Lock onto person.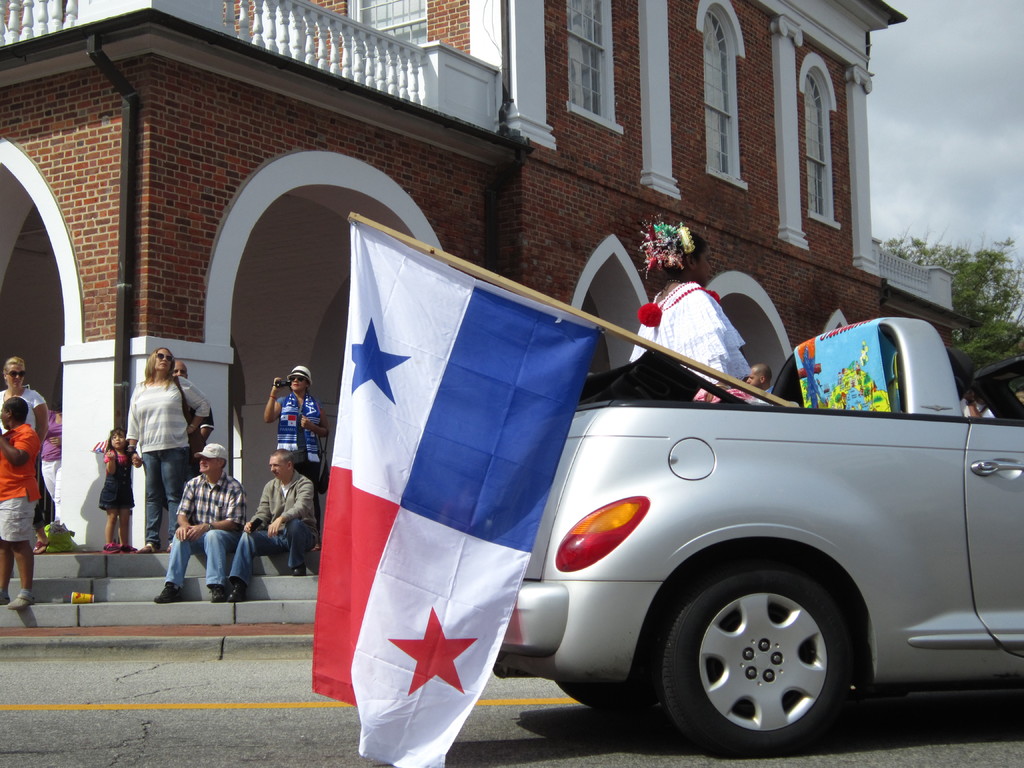
Locked: {"x1": 946, "y1": 346, "x2": 996, "y2": 417}.
